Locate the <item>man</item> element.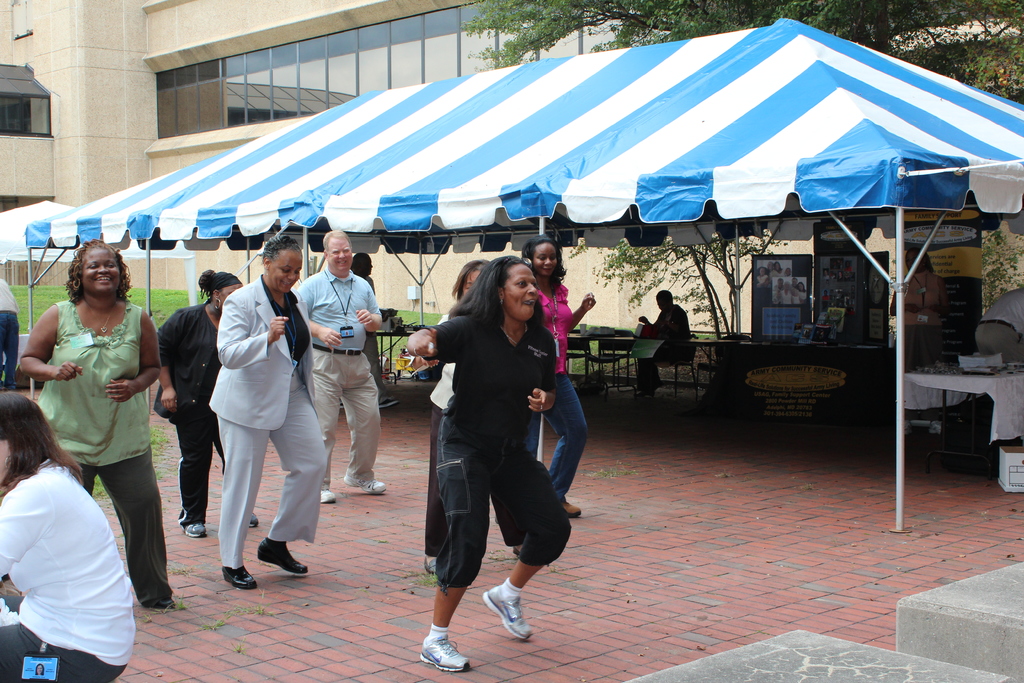
Element bbox: [0, 277, 19, 390].
